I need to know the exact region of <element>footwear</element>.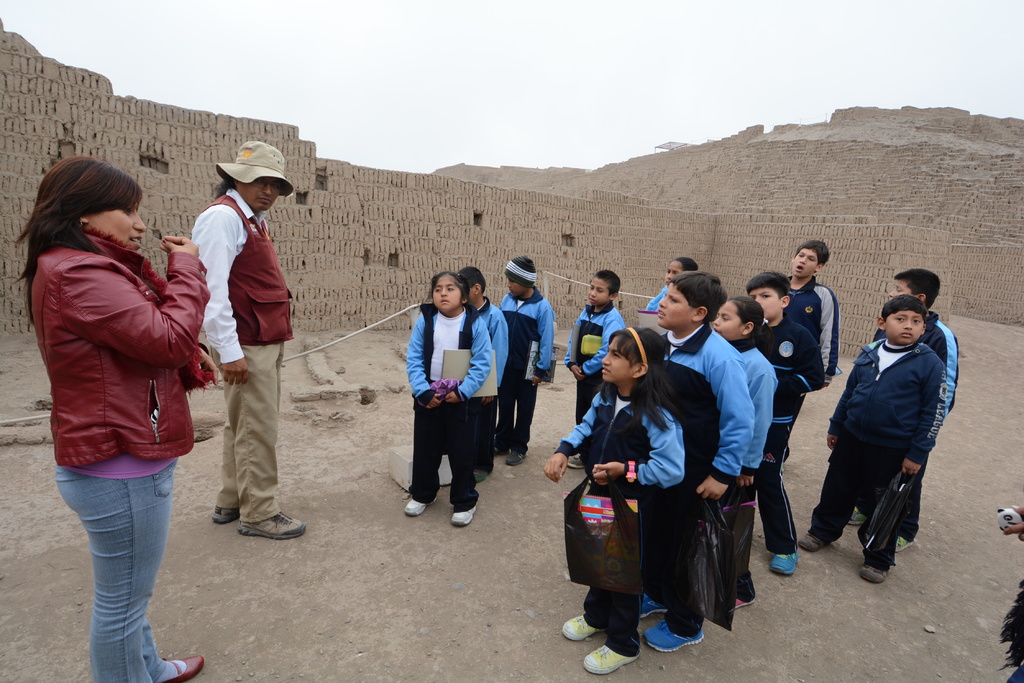
Region: 452/507/478/526.
